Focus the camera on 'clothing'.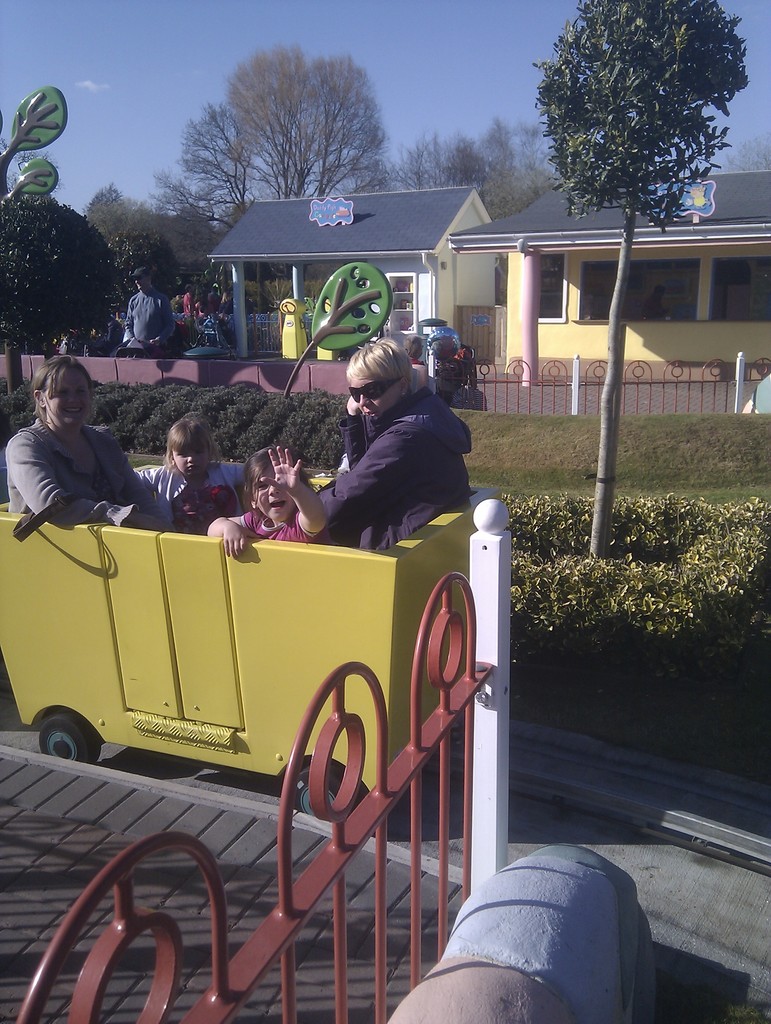
Focus region: x1=96, y1=319, x2=131, y2=358.
